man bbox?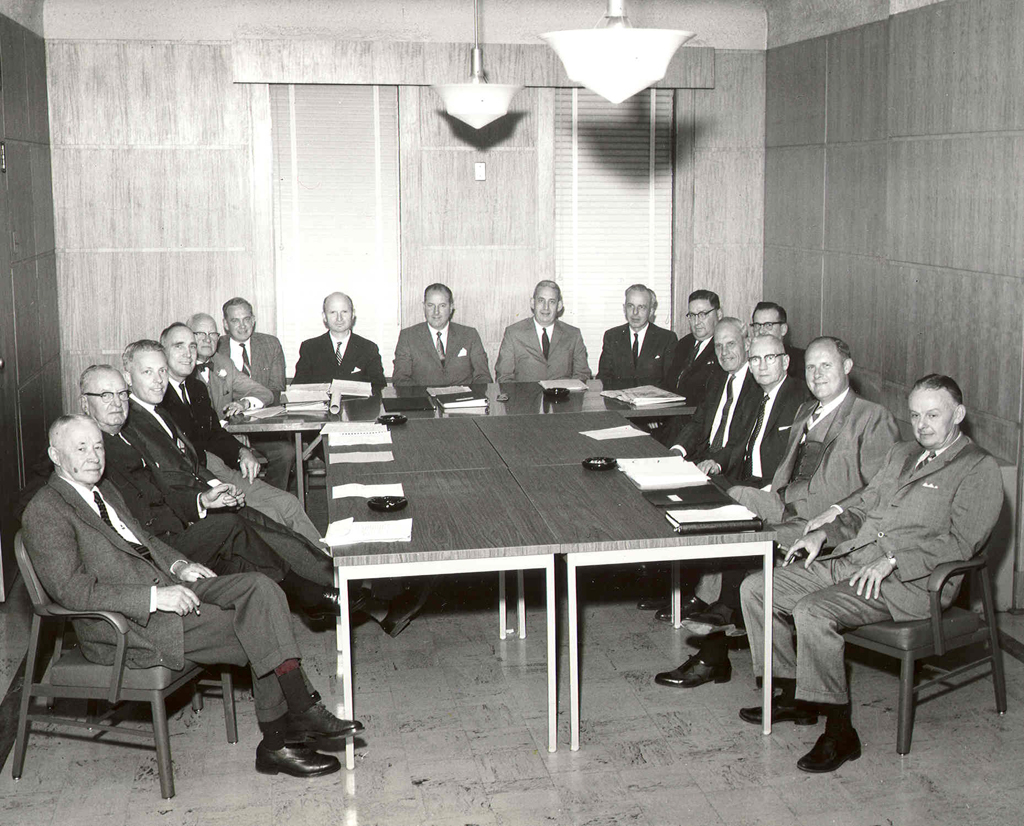
box(197, 311, 285, 489)
